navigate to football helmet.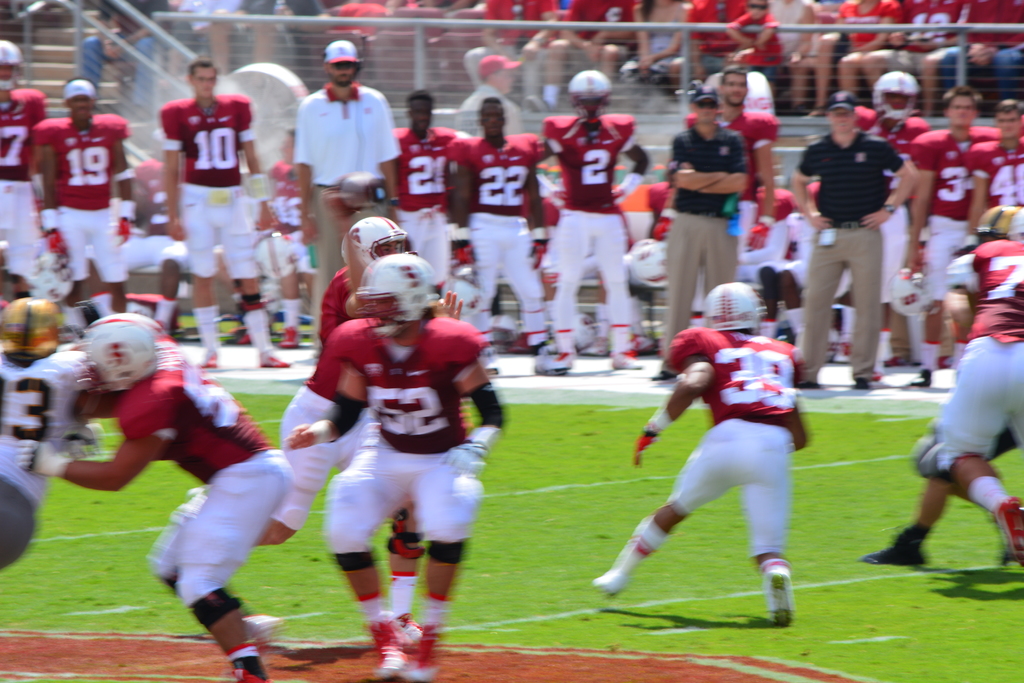
Navigation target: 550, 68, 616, 124.
